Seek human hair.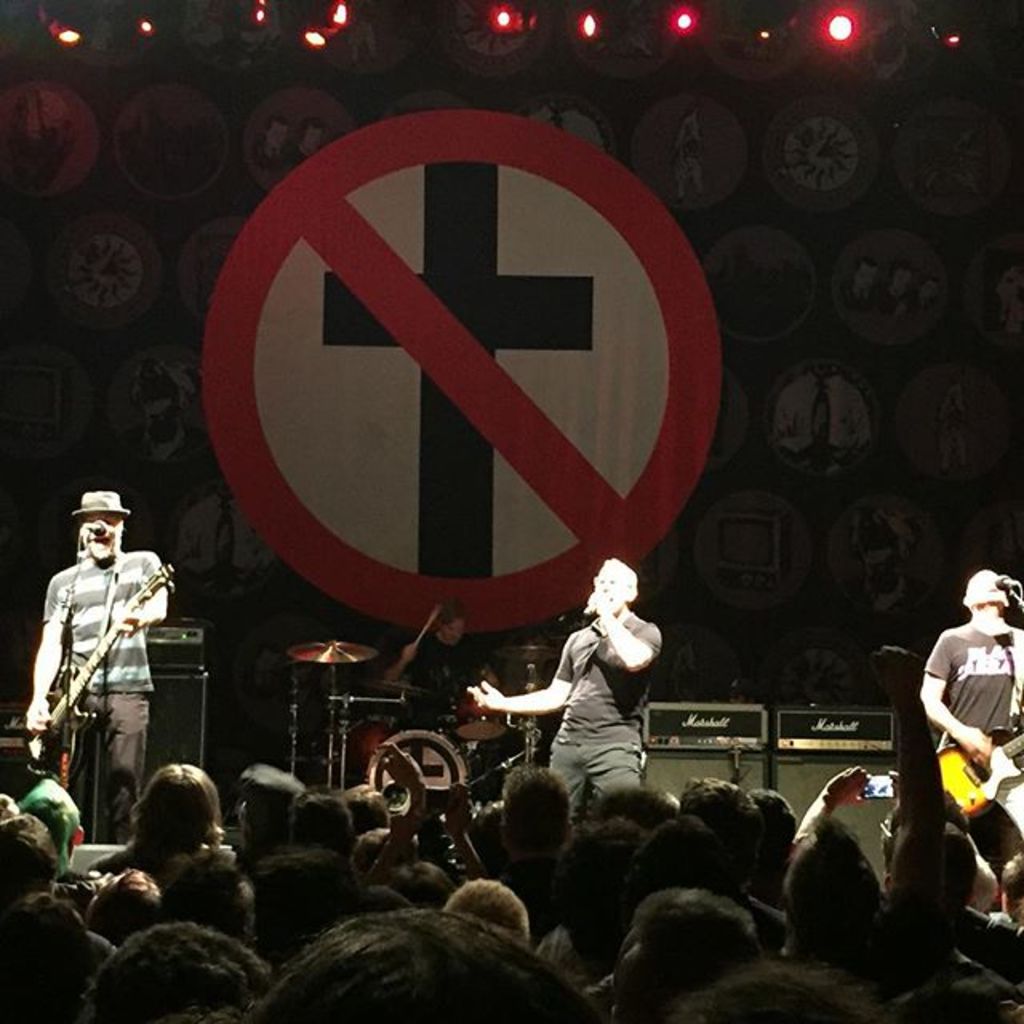
left=440, top=874, right=536, bottom=936.
